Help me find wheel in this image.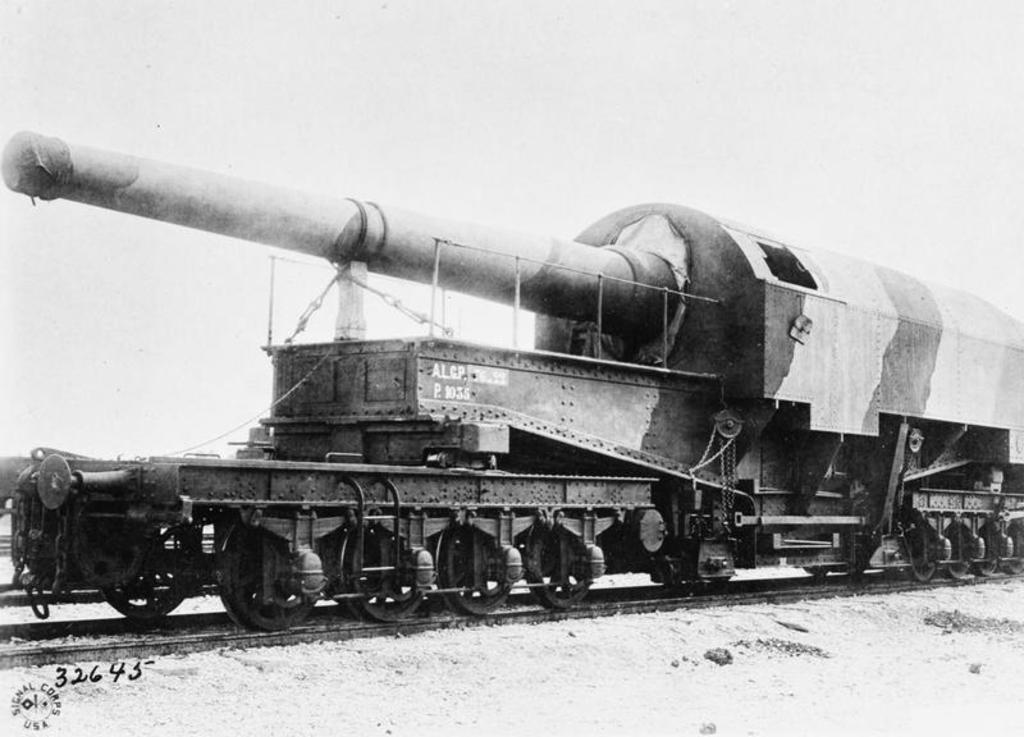
Found it: bbox(948, 528, 975, 577).
